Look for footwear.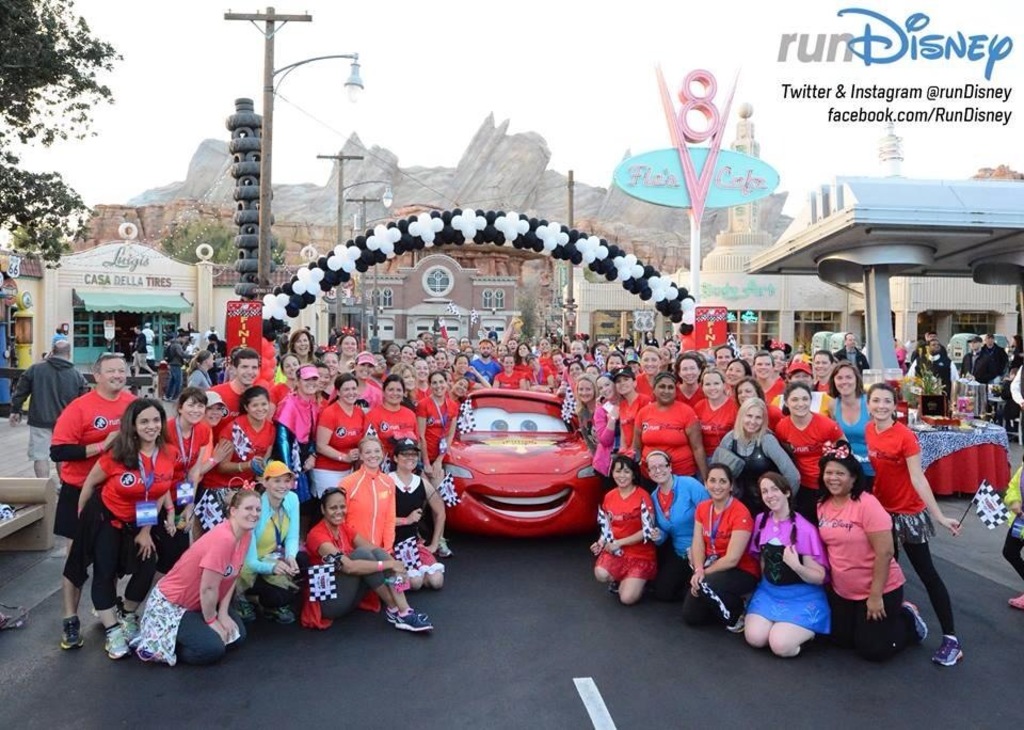
Found: detection(173, 399, 176, 402).
